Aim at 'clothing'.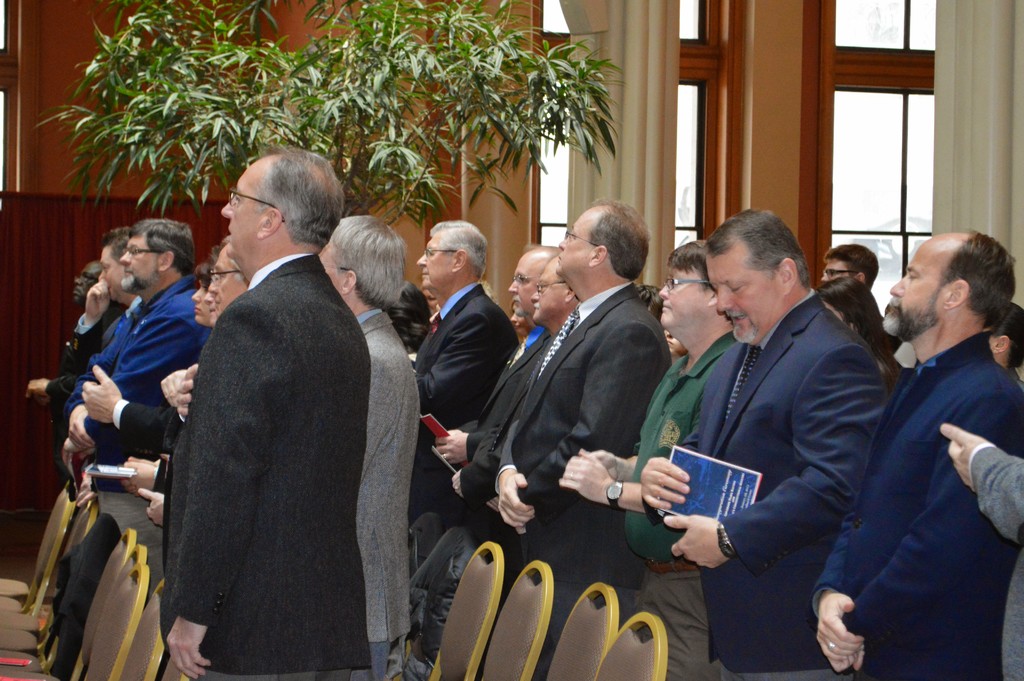
Aimed at l=678, t=300, r=878, b=680.
